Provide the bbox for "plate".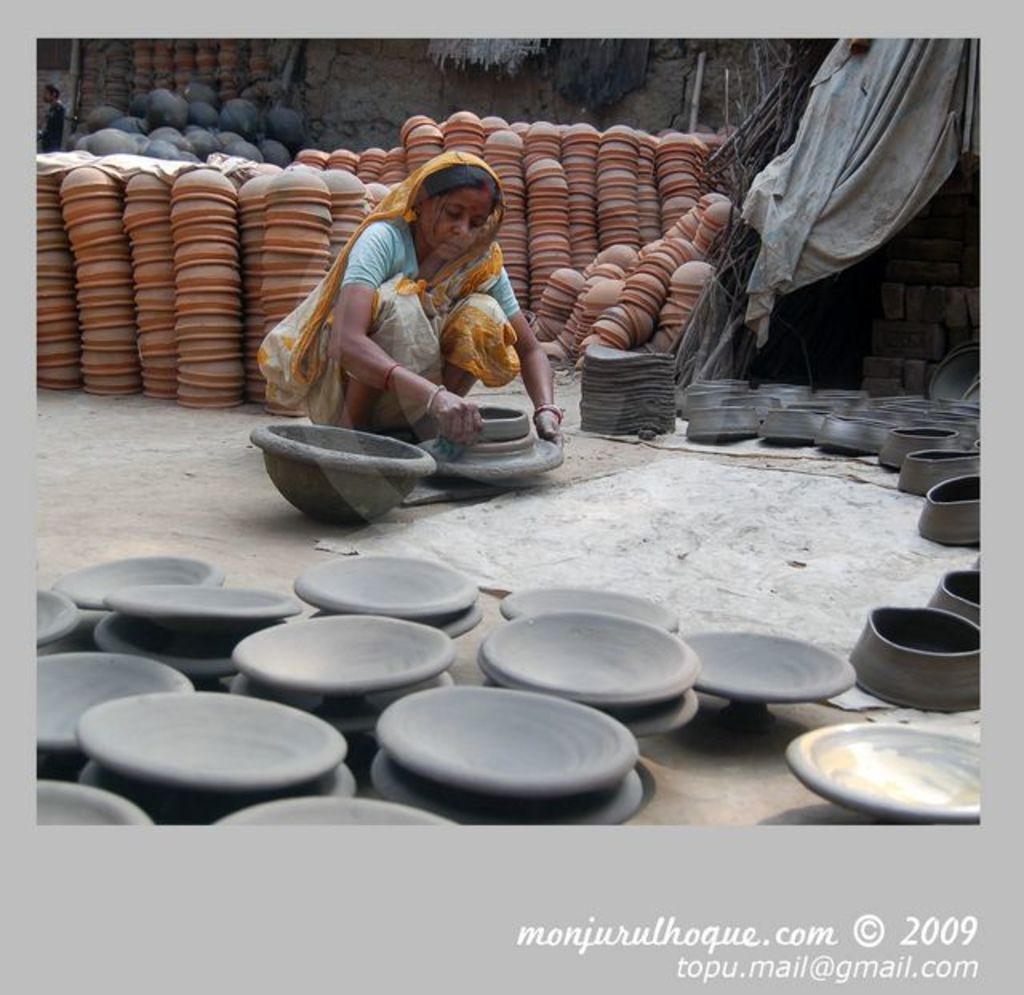
{"left": 778, "top": 726, "right": 981, "bottom": 832}.
